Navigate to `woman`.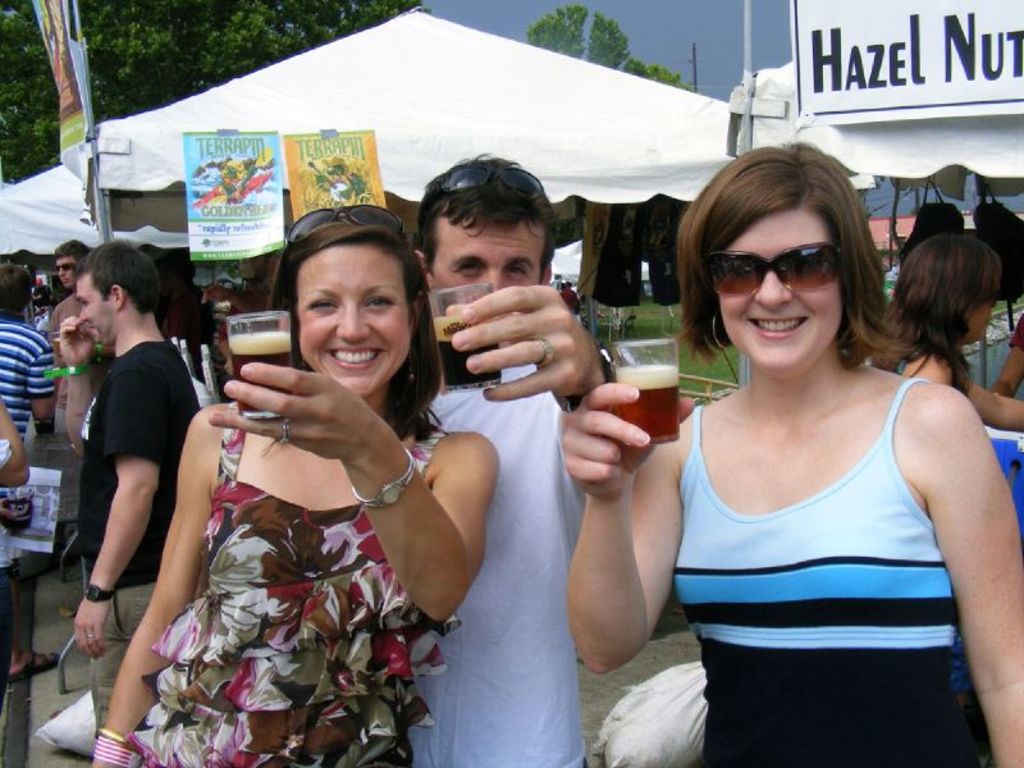
Navigation target: <box>881,230,1023,433</box>.
